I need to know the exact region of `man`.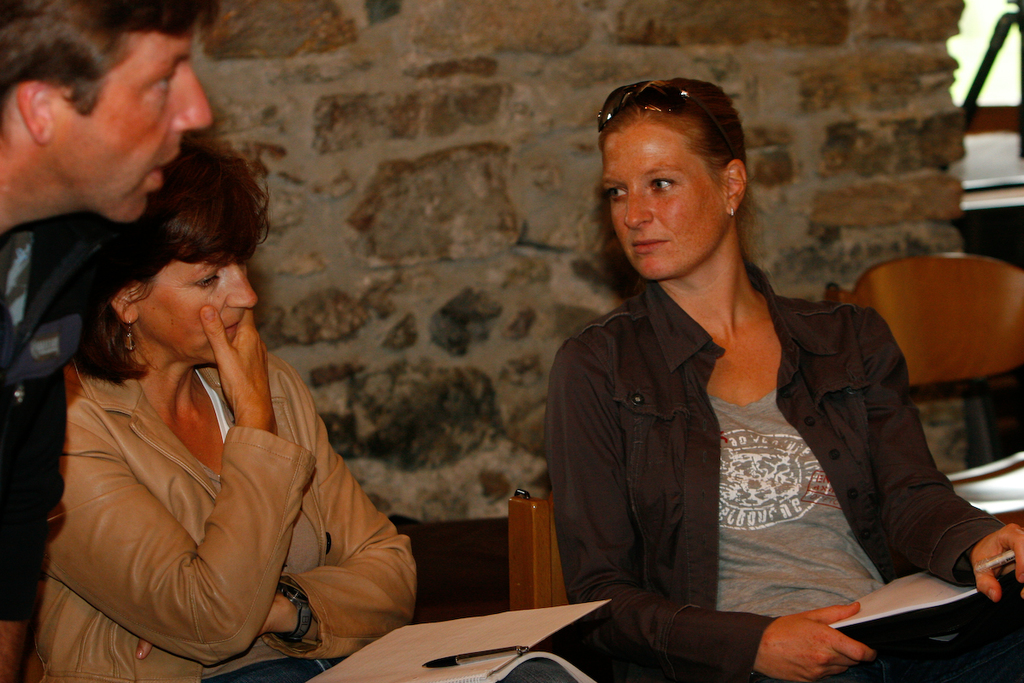
Region: (x1=0, y1=0, x2=222, y2=682).
